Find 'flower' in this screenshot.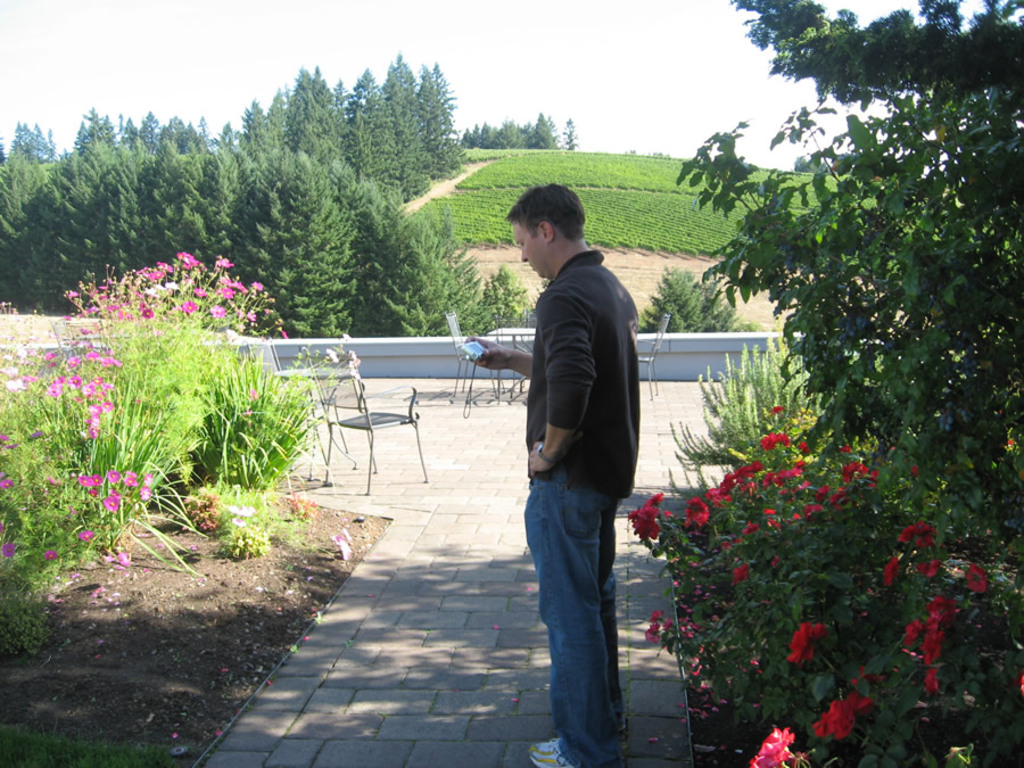
The bounding box for 'flower' is [804, 696, 873, 740].
